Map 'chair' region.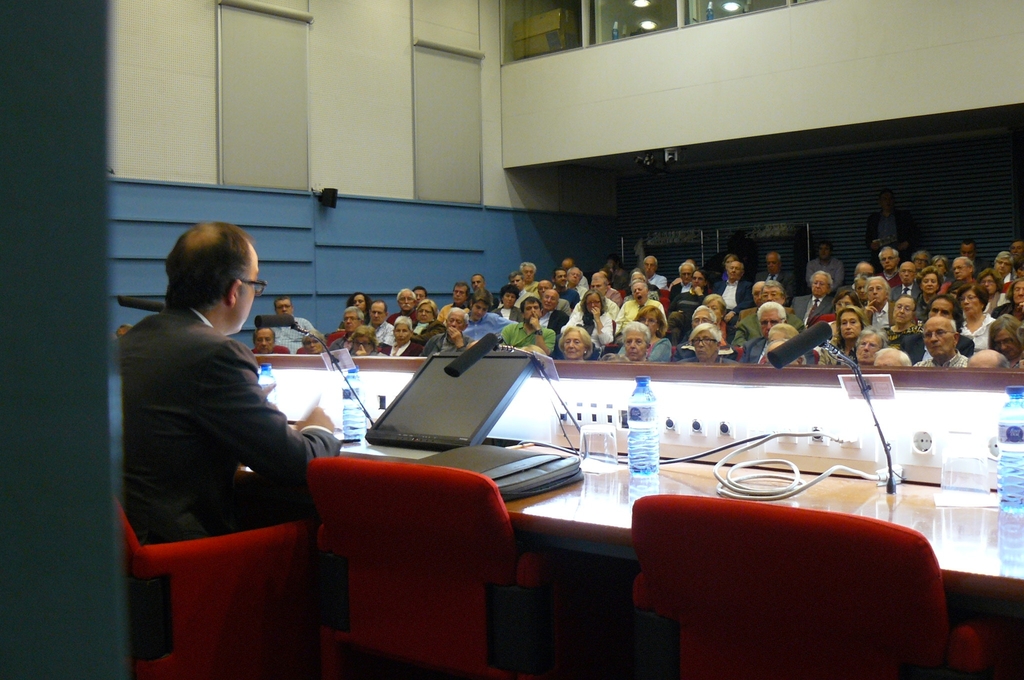
Mapped to l=110, t=490, r=315, b=679.
